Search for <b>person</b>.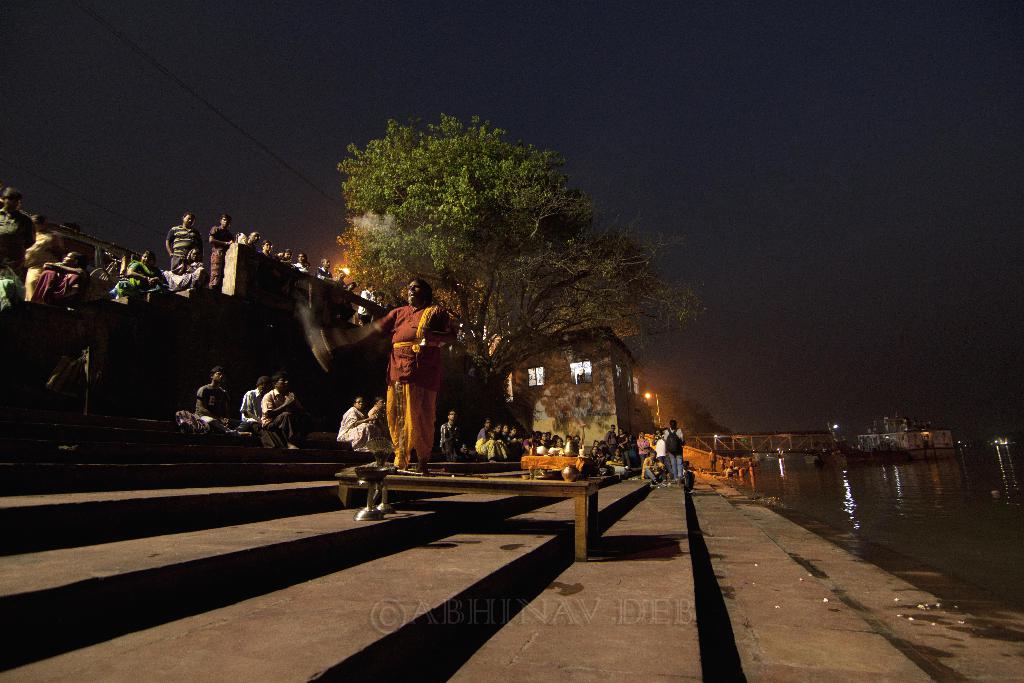
Found at {"x1": 340, "y1": 395, "x2": 372, "y2": 448}.
